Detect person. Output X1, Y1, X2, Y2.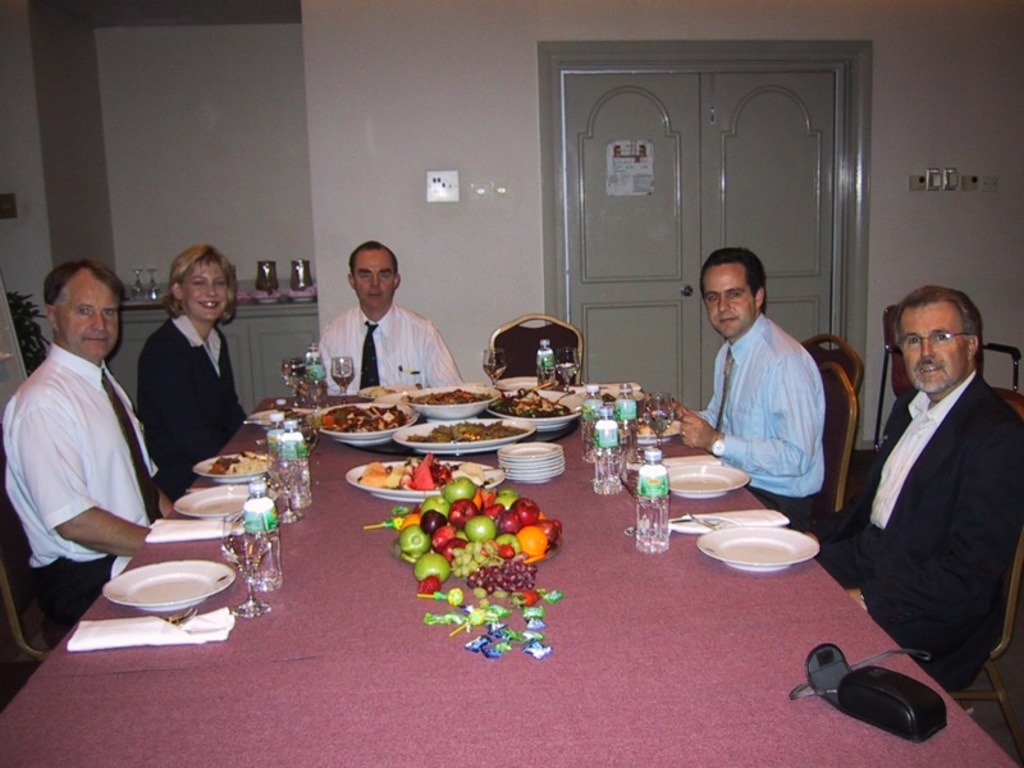
667, 246, 826, 524.
